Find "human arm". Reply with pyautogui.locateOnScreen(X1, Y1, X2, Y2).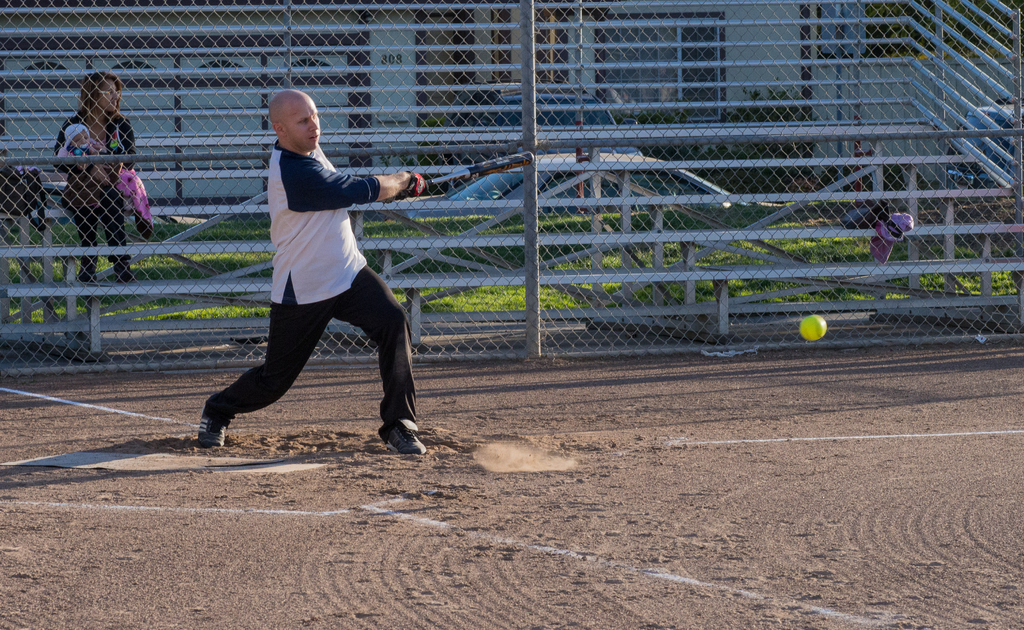
pyautogui.locateOnScreen(87, 121, 136, 175).
